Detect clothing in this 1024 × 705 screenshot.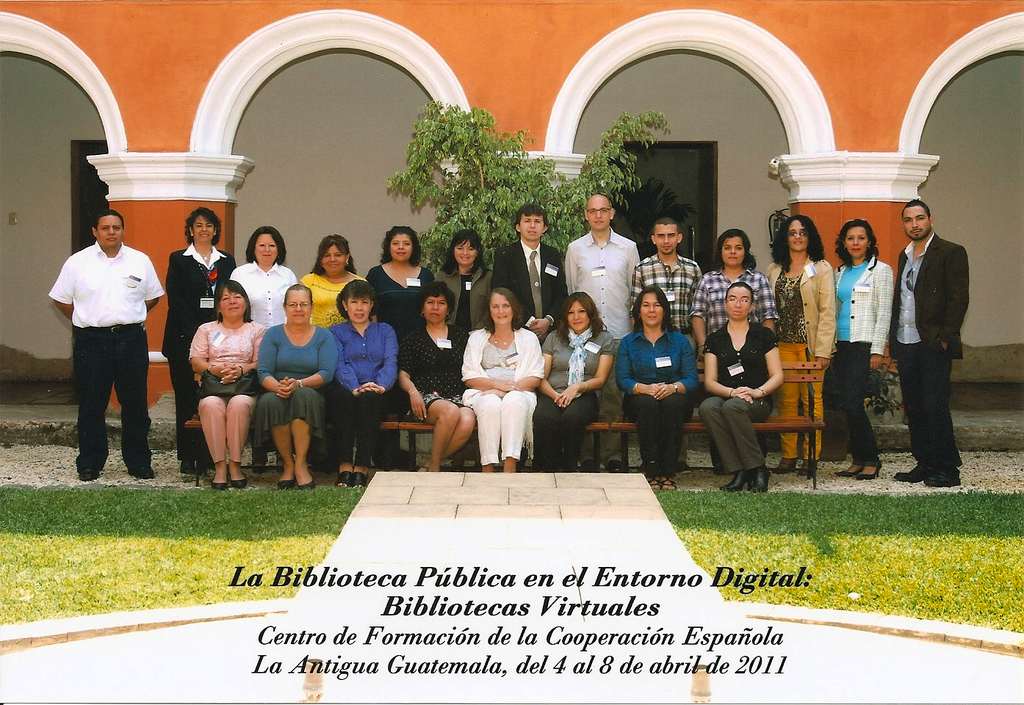
Detection: (x1=301, y1=272, x2=369, y2=325).
